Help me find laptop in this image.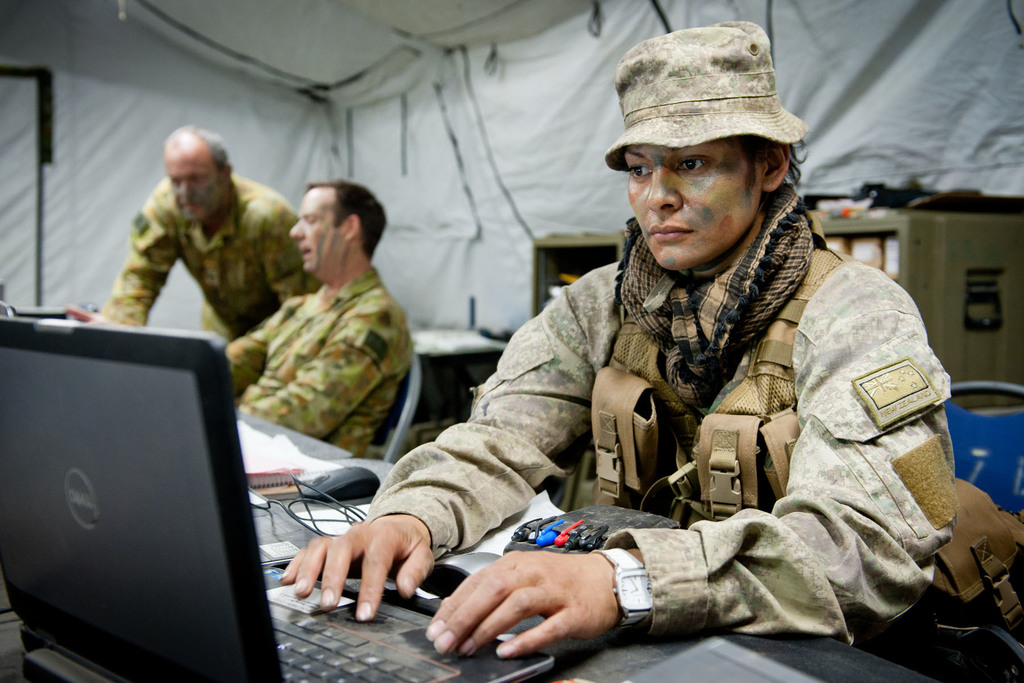
Found it: 2, 315, 553, 682.
